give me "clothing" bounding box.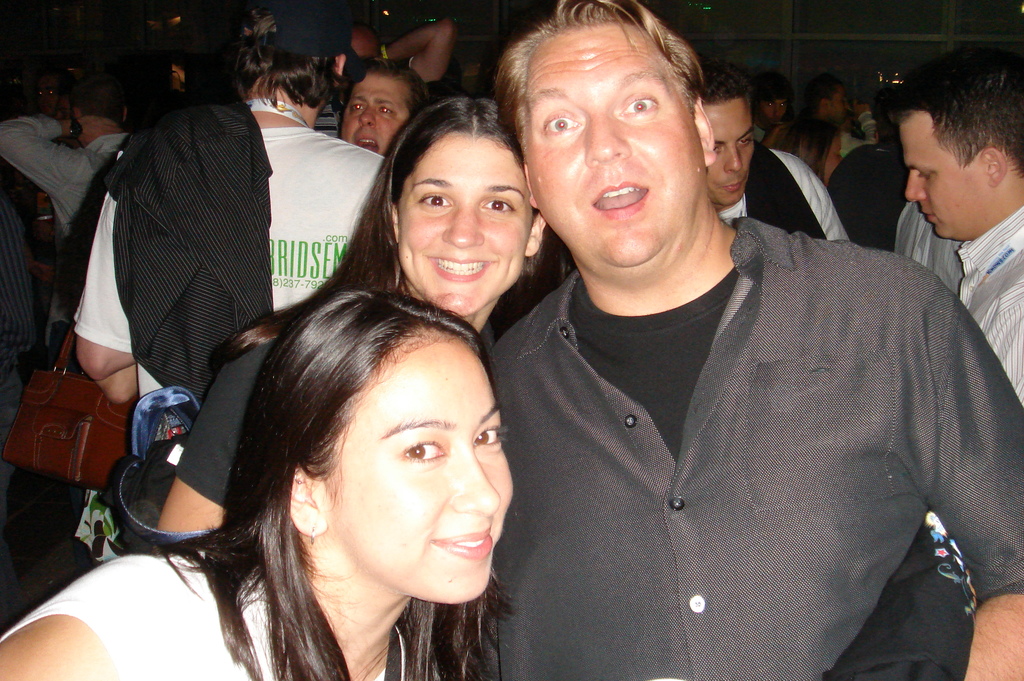
rect(948, 209, 1023, 403).
